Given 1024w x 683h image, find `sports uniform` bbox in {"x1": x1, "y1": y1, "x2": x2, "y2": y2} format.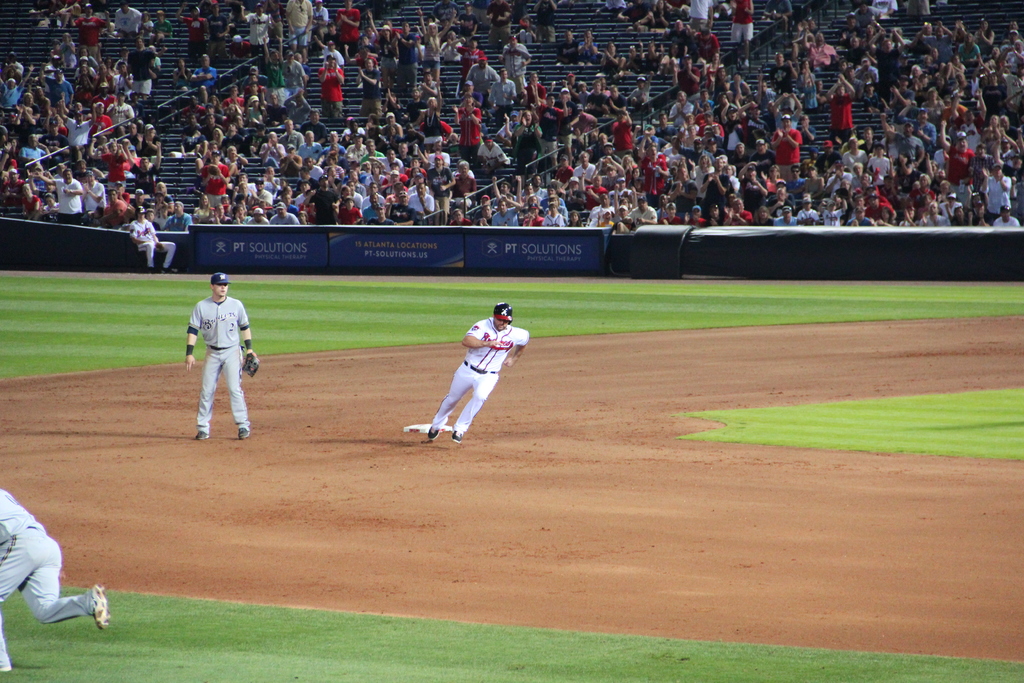
{"x1": 362, "y1": 124, "x2": 383, "y2": 141}.
